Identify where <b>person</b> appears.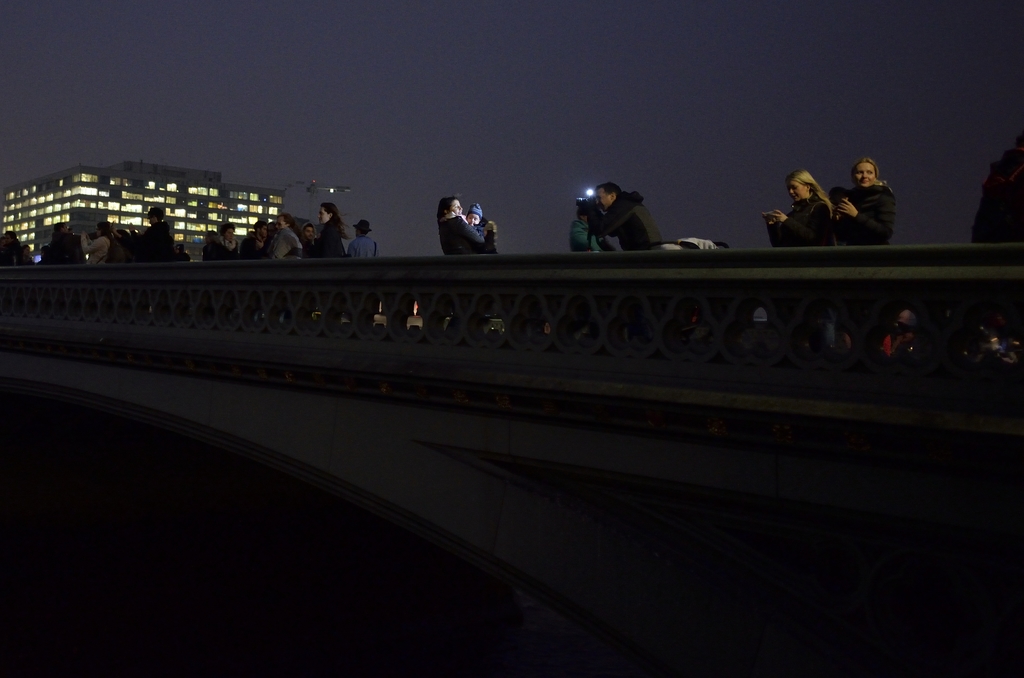
Appears at select_region(579, 183, 668, 248).
